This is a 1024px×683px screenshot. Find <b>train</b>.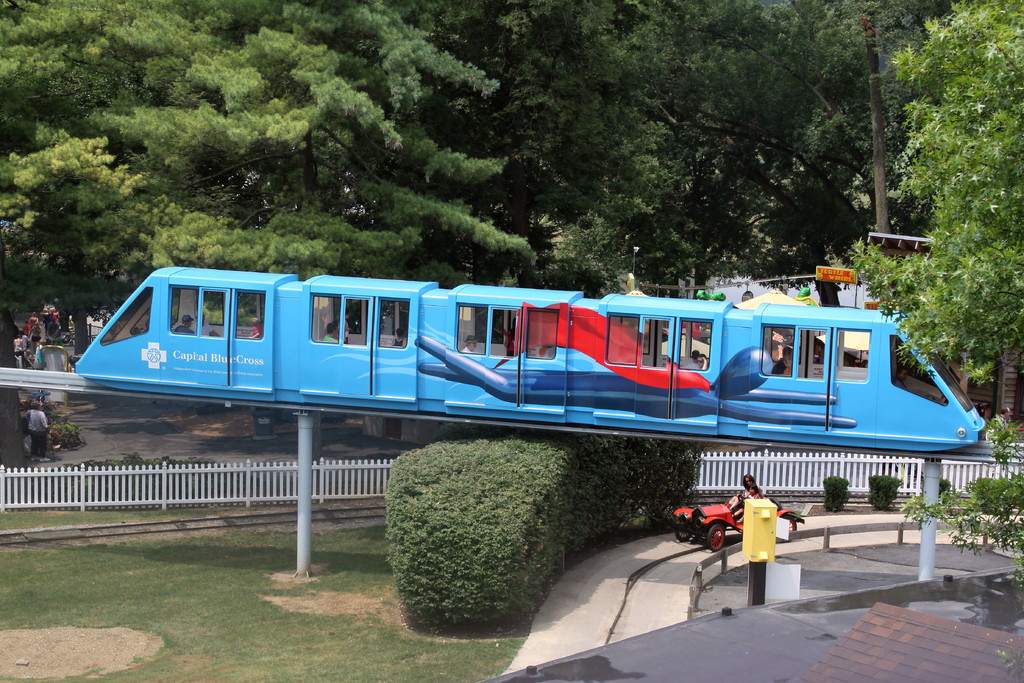
Bounding box: 71, 260, 996, 457.
